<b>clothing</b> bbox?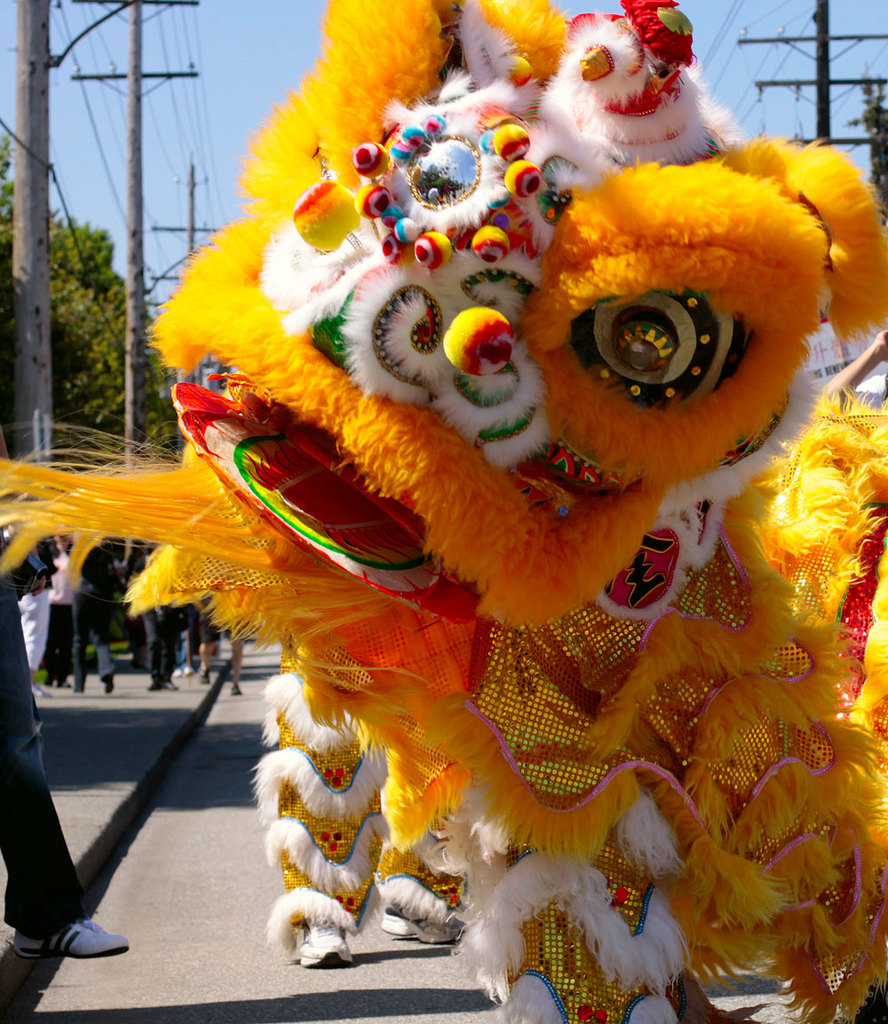
BBox(12, 581, 50, 667)
